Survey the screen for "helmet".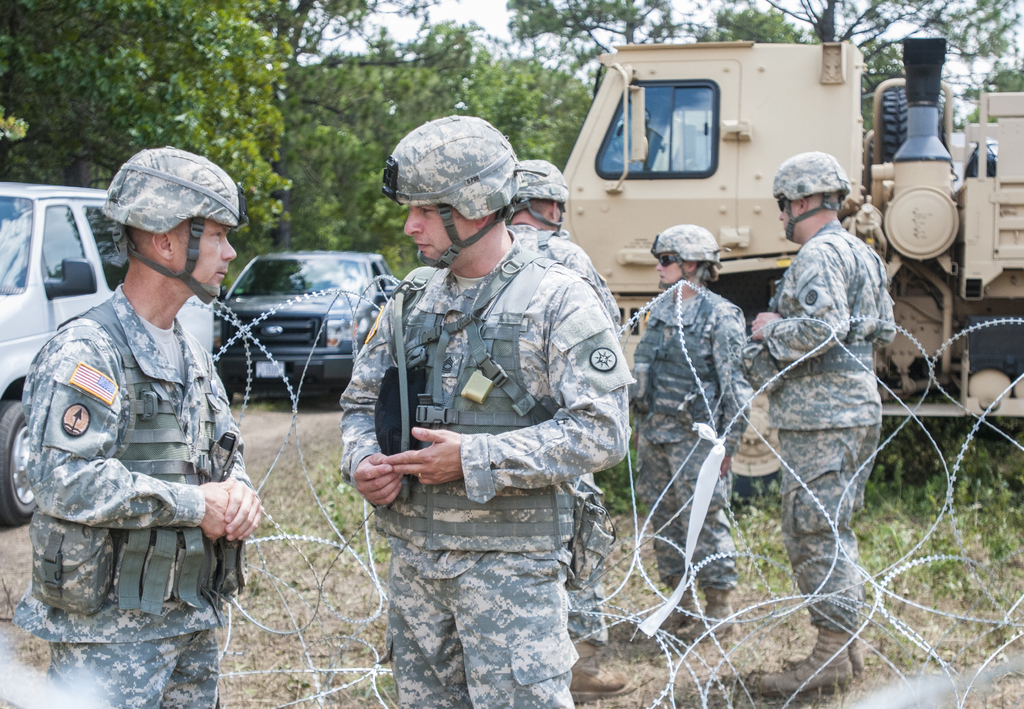
Survey found: BBox(512, 152, 568, 232).
